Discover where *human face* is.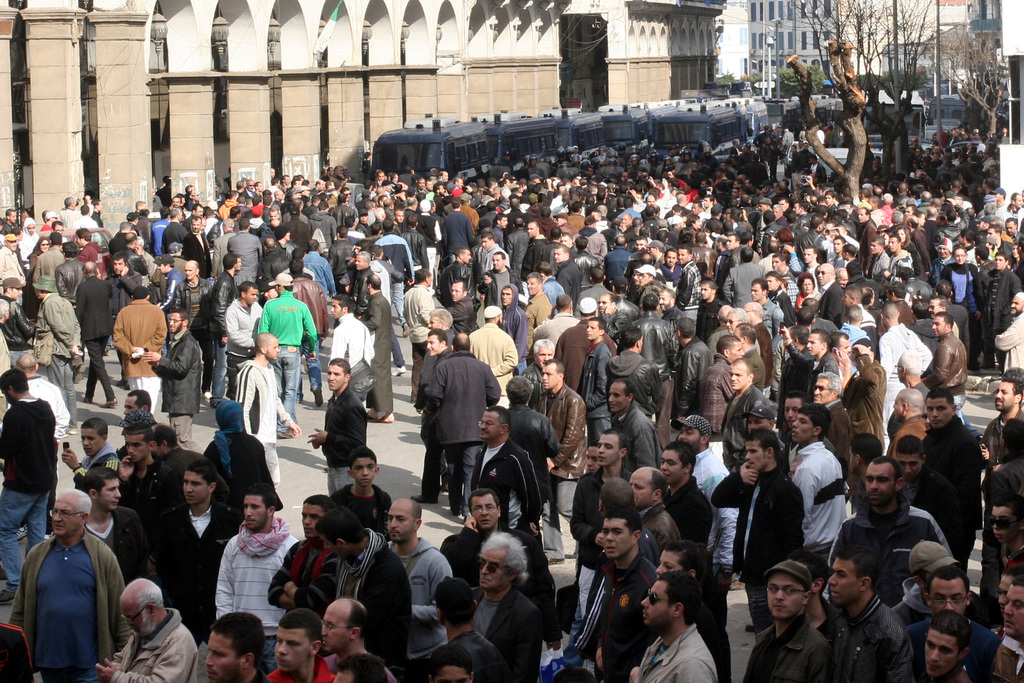
Discovered at [x1=330, y1=668, x2=354, y2=682].
